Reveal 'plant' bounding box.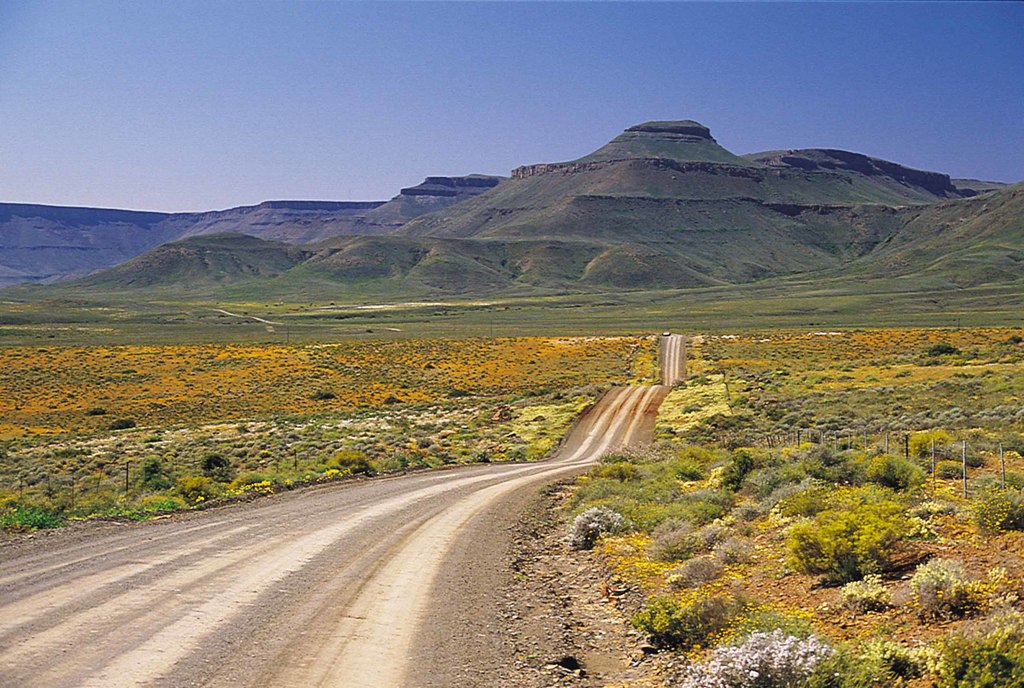
Revealed: (559,499,641,562).
